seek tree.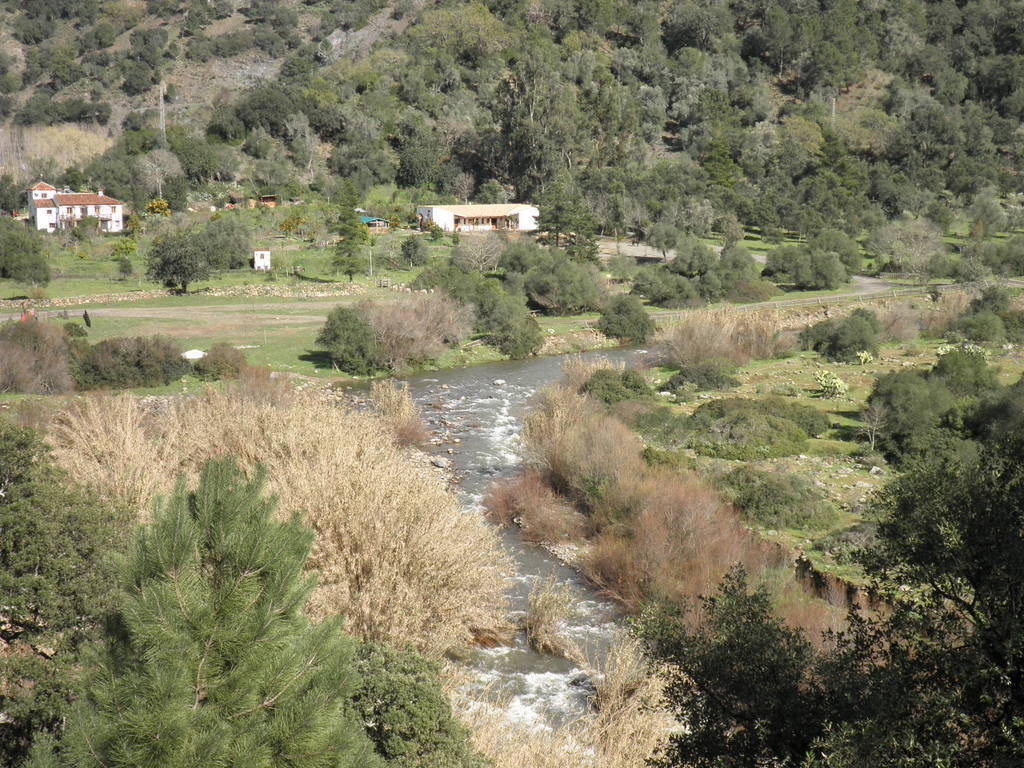
(280, 32, 332, 87).
